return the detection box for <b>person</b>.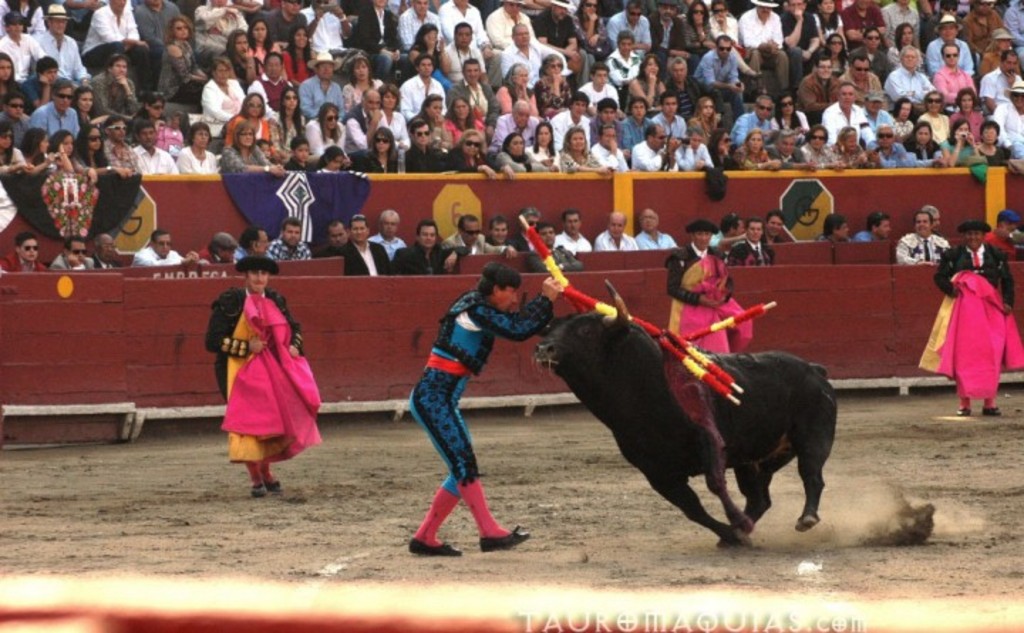
707:129:741:166.
